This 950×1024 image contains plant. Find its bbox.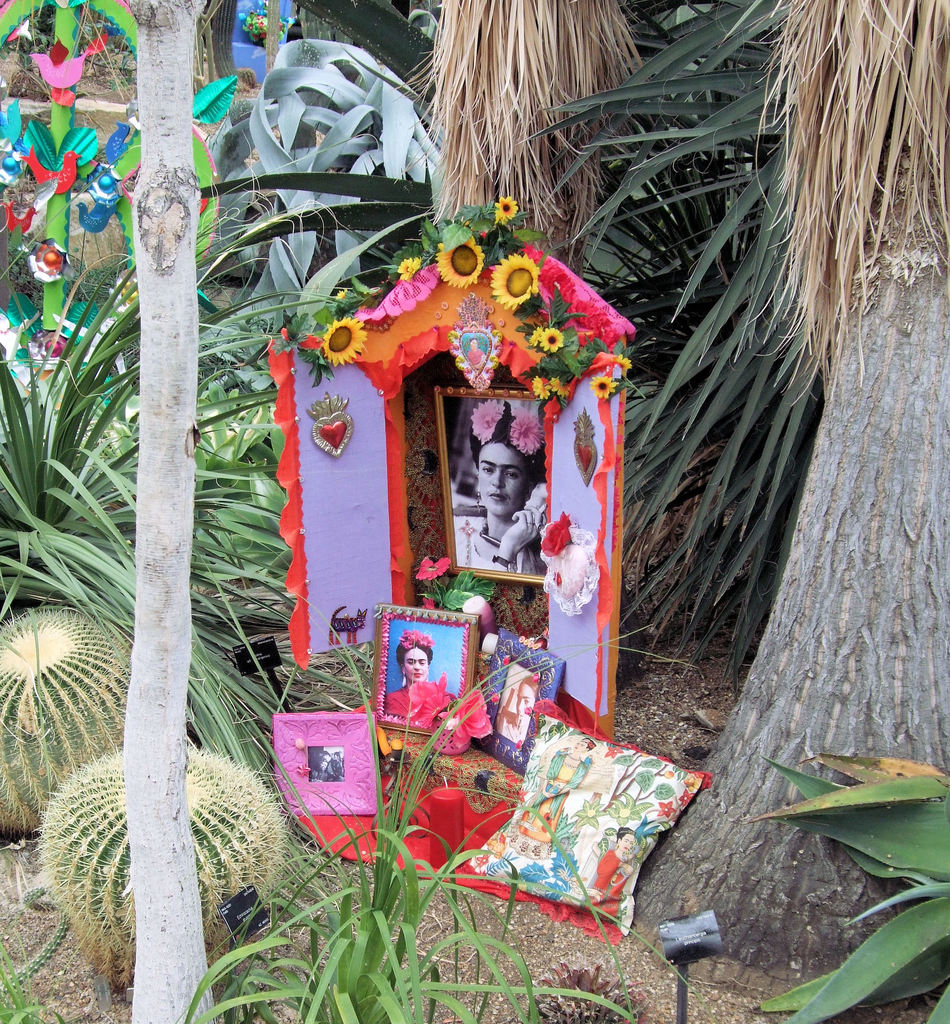
525,0,877,676.
